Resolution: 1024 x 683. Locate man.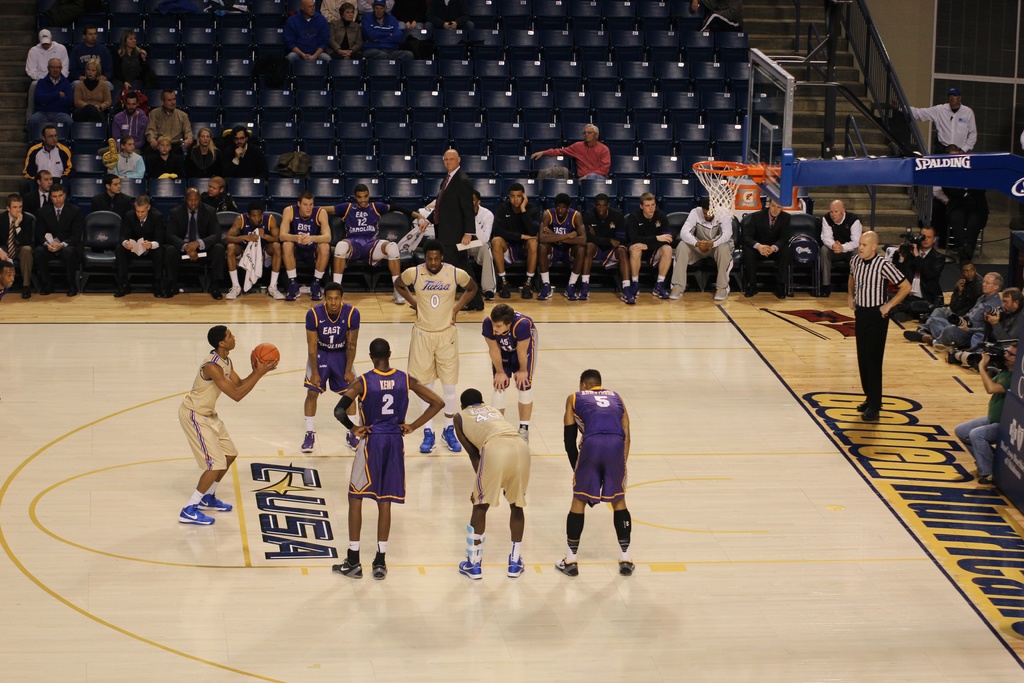
bbox(541, 195, 582, 288).
